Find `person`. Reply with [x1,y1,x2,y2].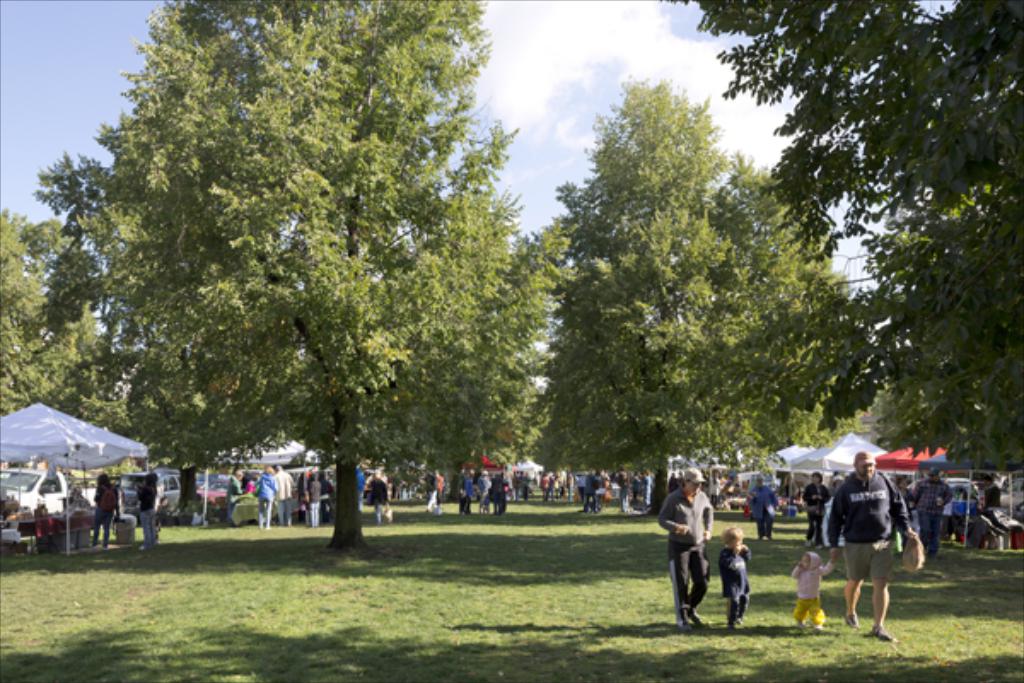
[717,524,749,628].
